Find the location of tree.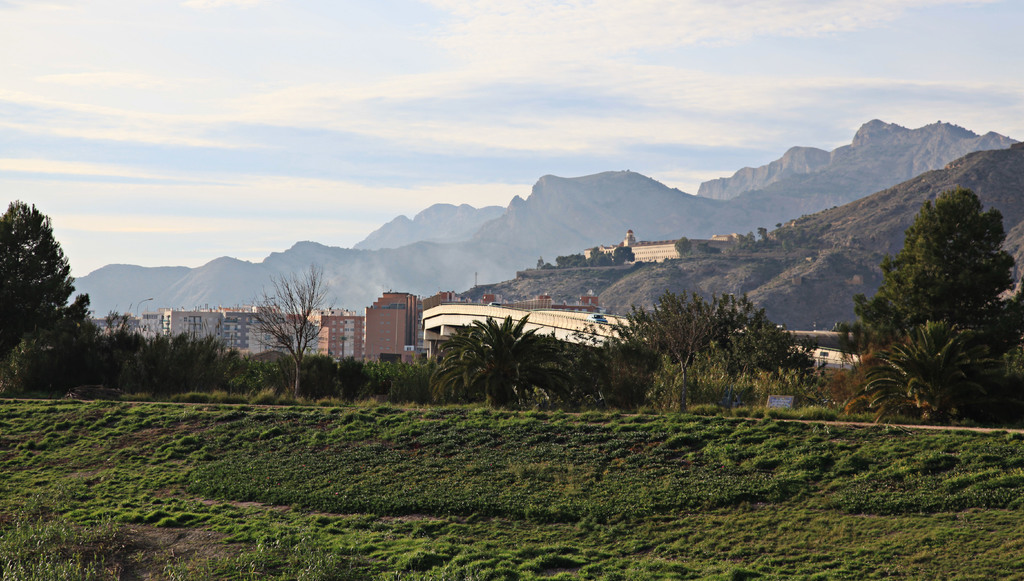
Location: [673, 236, 694, 258].
